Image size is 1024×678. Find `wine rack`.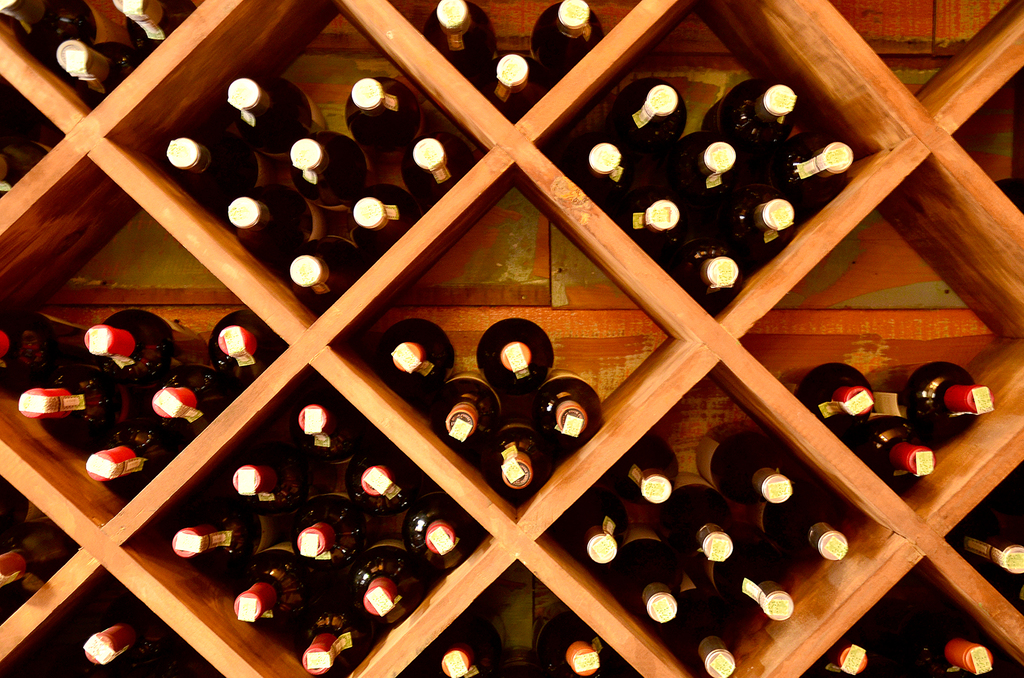
bbox=(0, 0, 1023, 677).
